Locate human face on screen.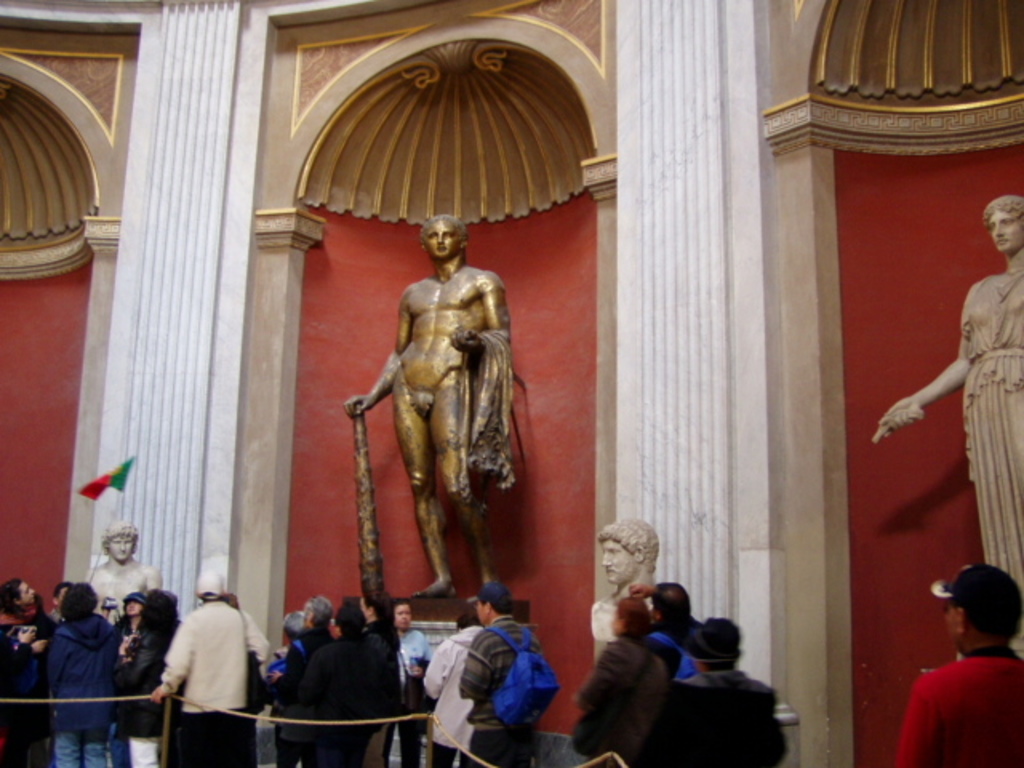
On screen at pyautogui.locateOnScreen(19, 579, 35, 605).
